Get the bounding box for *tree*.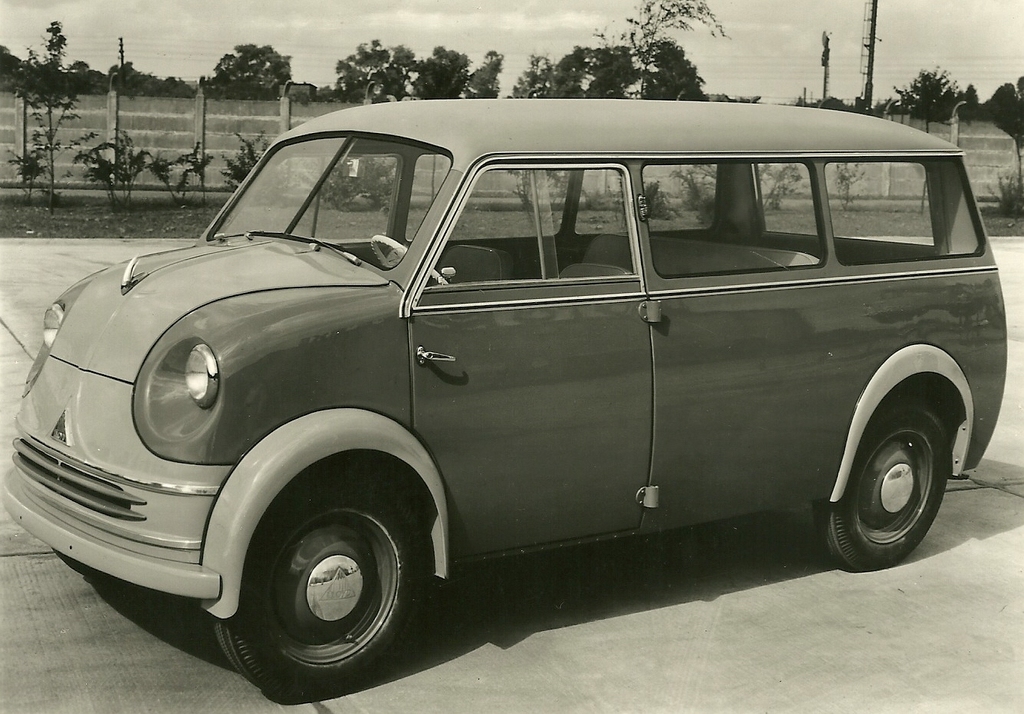
bbox=(636, 35, 718, 100).
